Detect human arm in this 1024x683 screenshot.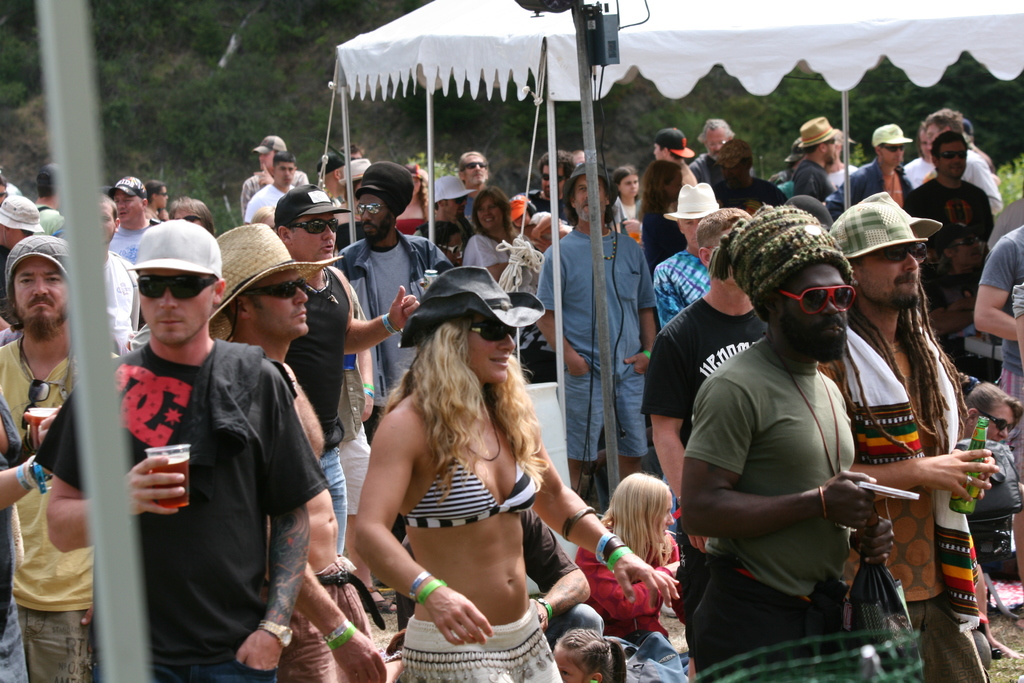
Detection: BBox(617, 218, 643, 236).
